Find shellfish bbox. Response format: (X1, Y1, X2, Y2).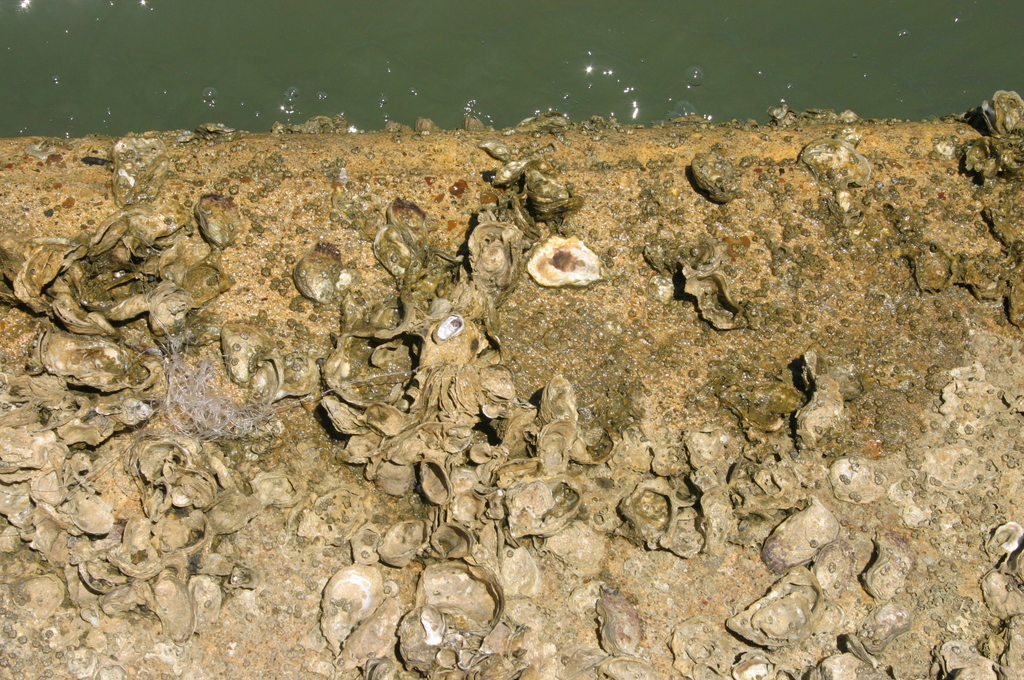
(0, 84, 1023, 679).
